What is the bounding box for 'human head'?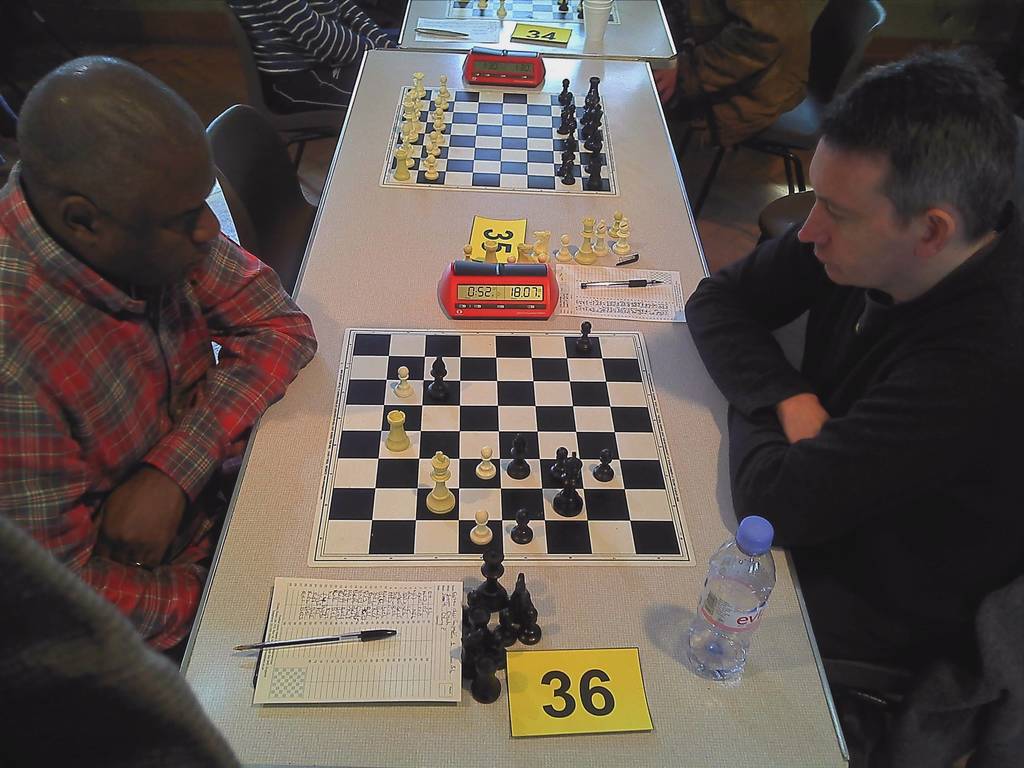
x1=13 y1=56 x2=225 y2=296.
